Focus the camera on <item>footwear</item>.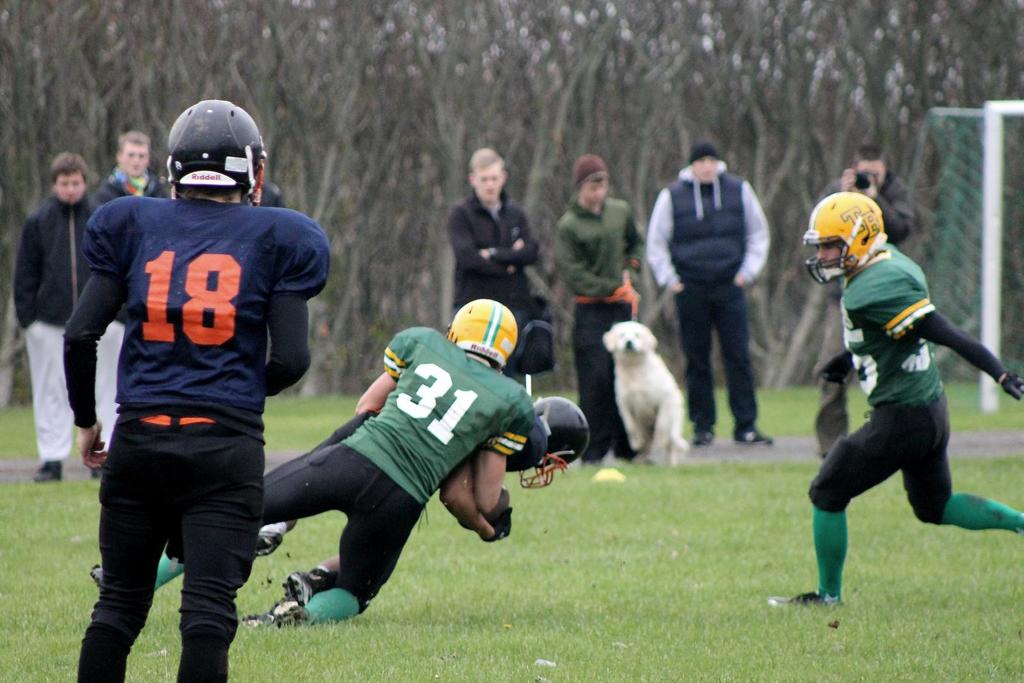
Focus region: <bbox>33, 460, 63, 481</bbox>.
